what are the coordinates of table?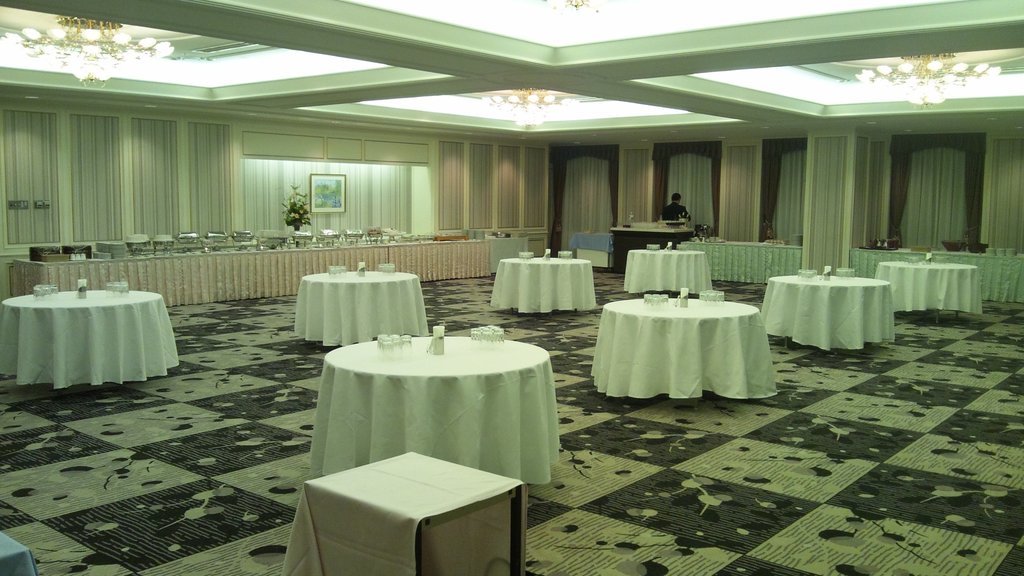
l=308, t=329, r=563, b=489.
